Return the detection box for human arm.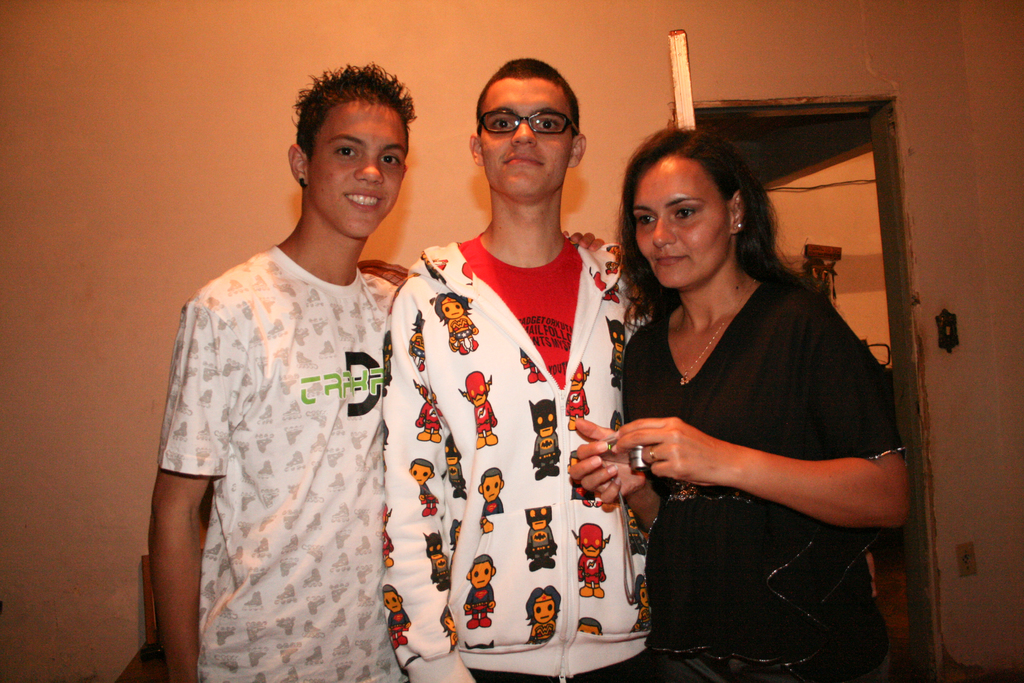
[x1=564, y1=346, x2=661, y2=532].
